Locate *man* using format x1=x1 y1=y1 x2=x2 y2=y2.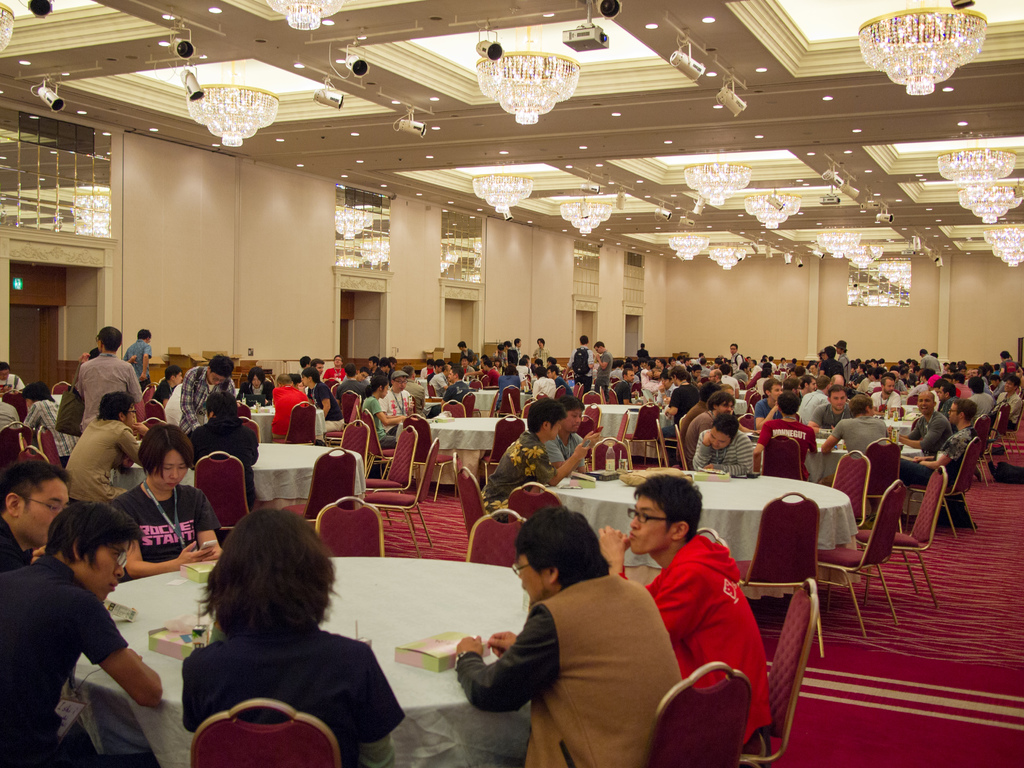
x1=0 y1=453 x2=79 y2=571.
